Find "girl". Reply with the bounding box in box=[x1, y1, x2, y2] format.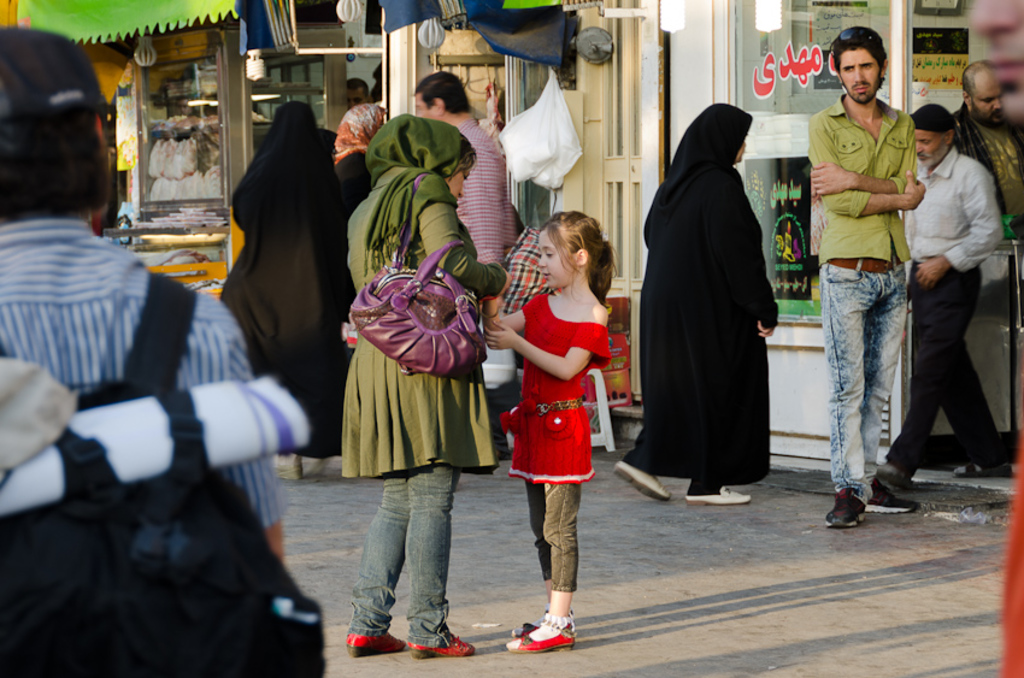
box=[482, 207, 616, 658].
